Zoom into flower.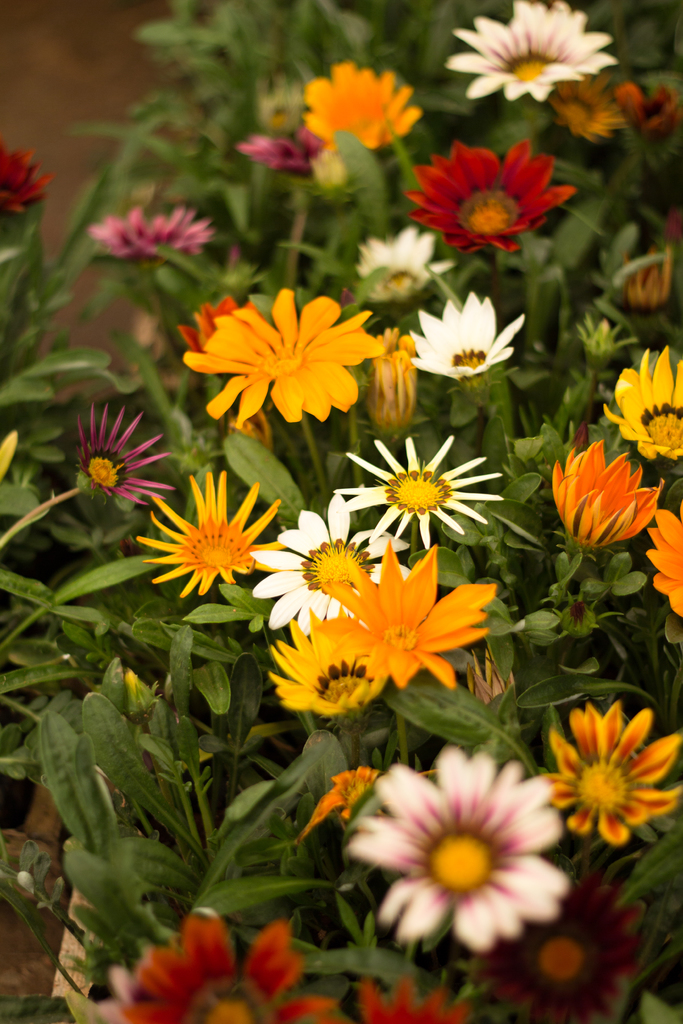
Zoom target: BBox(613, 249, 677, 308).
